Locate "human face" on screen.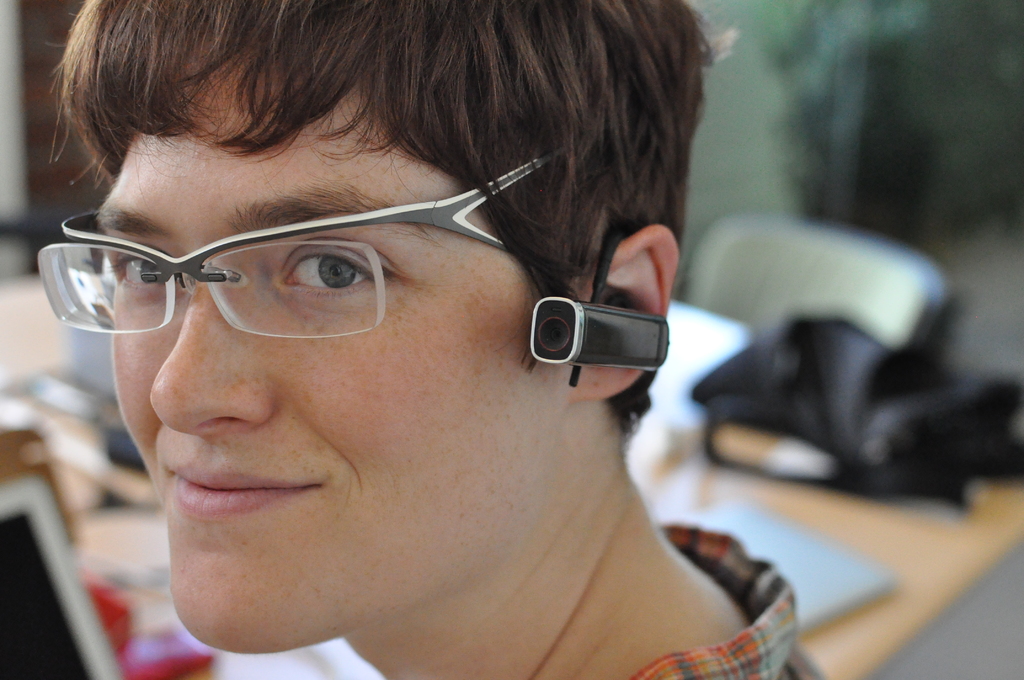
On screen at {"left": 85, "top": 28, "right": 556, "bottom": 656}.
